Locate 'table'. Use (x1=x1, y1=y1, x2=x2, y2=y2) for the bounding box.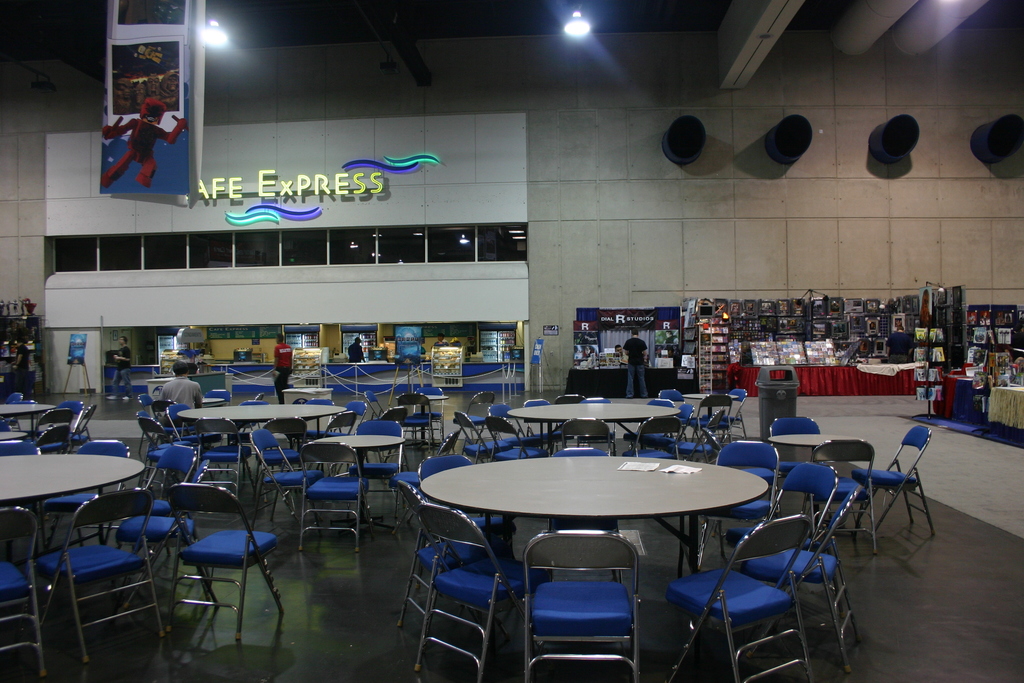
(x1=568, y1=369, x2=700, y2=399).
